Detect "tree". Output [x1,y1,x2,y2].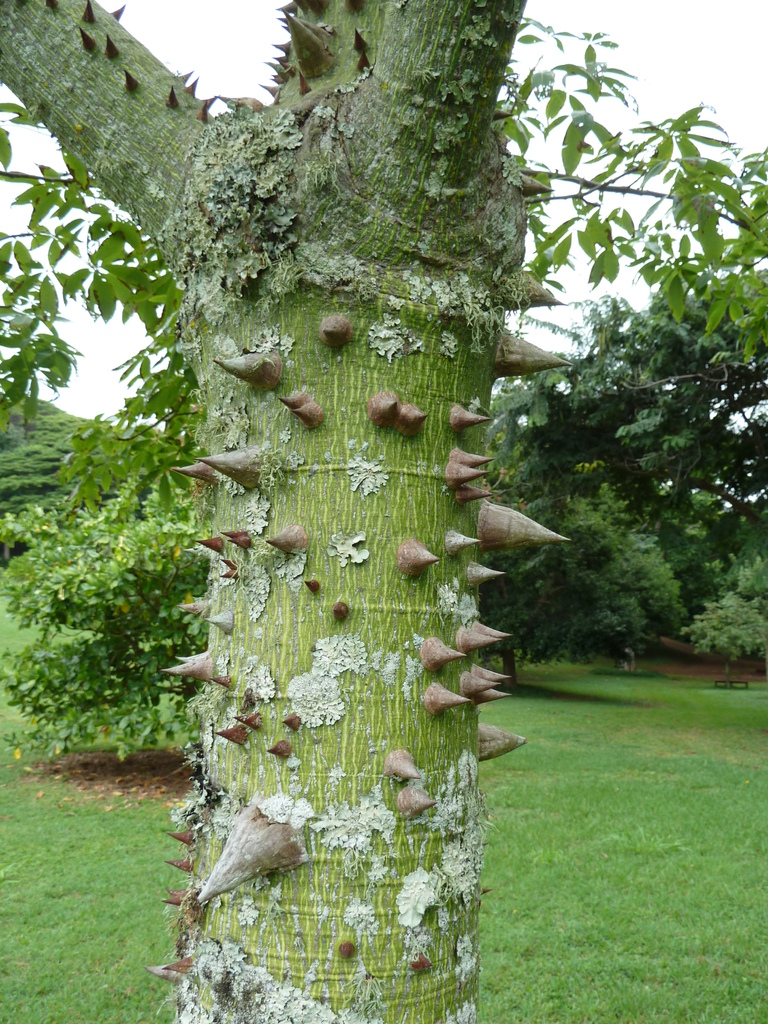
[0,0,538,1023].
